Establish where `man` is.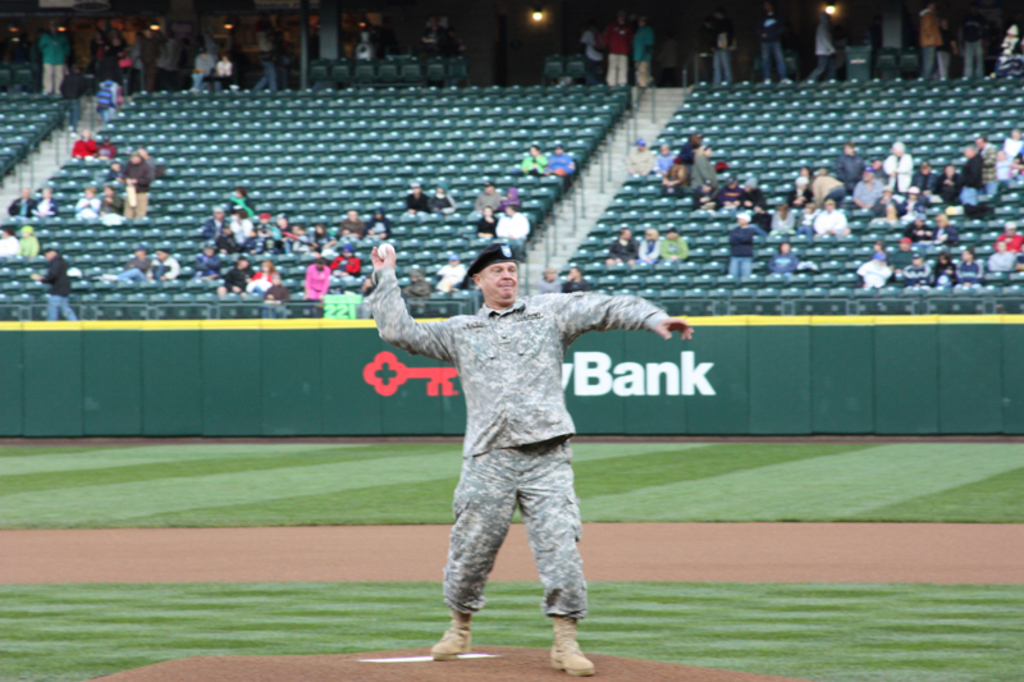
Established at (x1=28, y1=247, x2=77, y2=320).
